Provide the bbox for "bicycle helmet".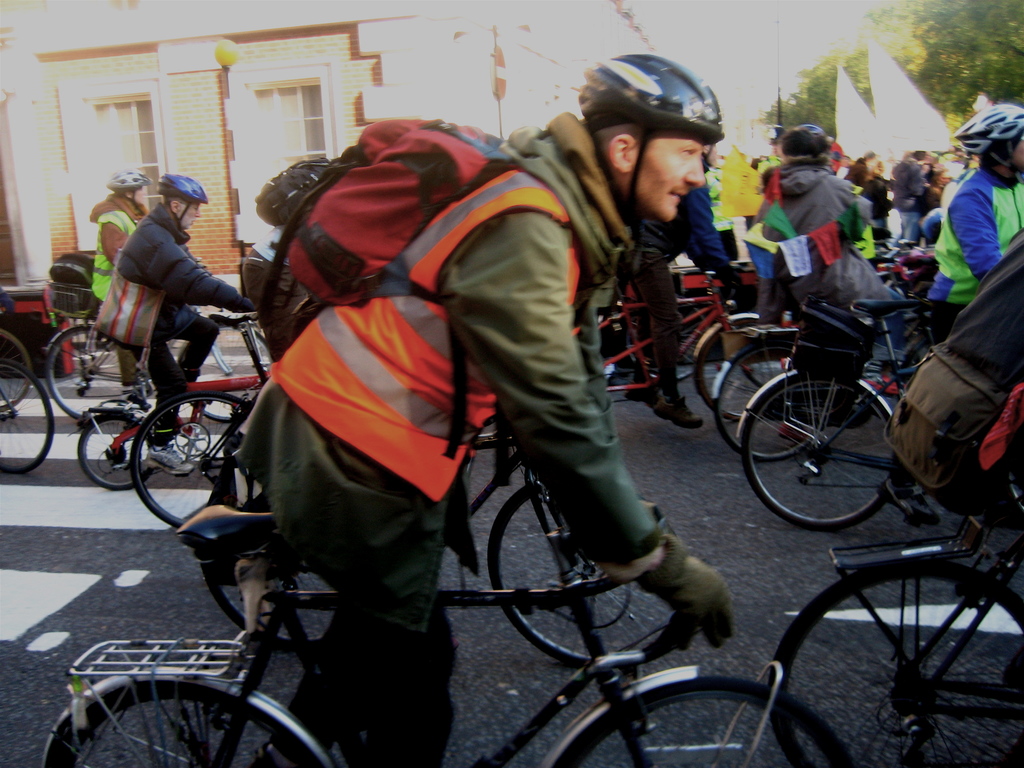
crop(569, 53, 732, 252).
